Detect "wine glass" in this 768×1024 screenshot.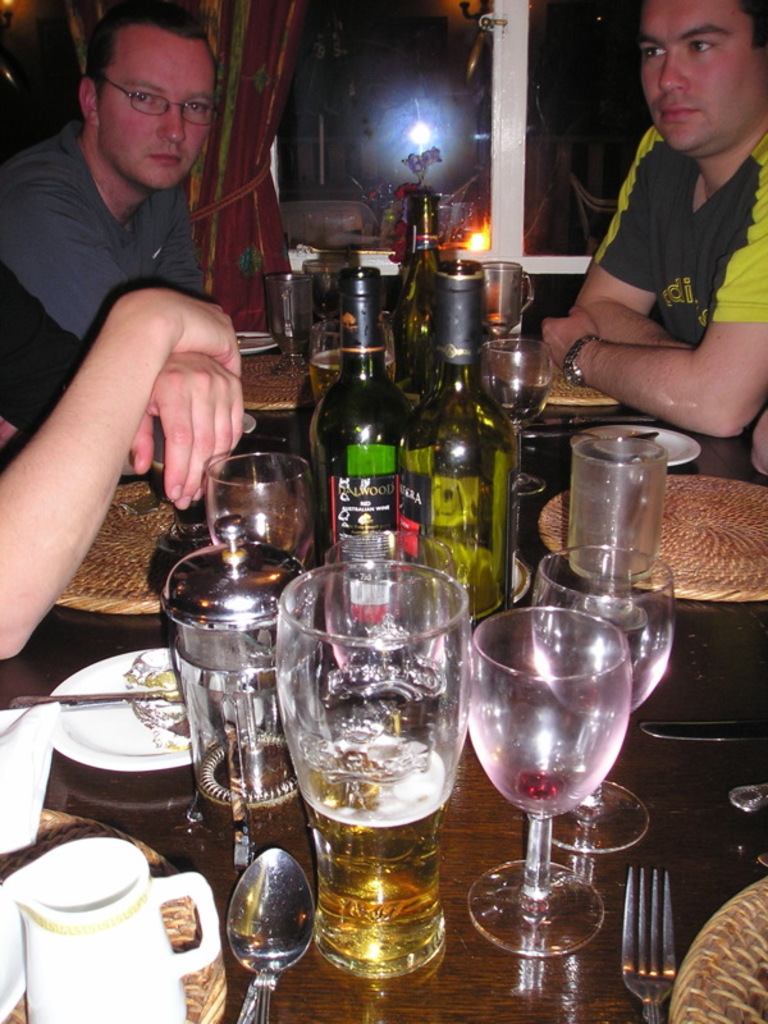
Detection: x1=467, y1=609, x2=627, y2=951.
